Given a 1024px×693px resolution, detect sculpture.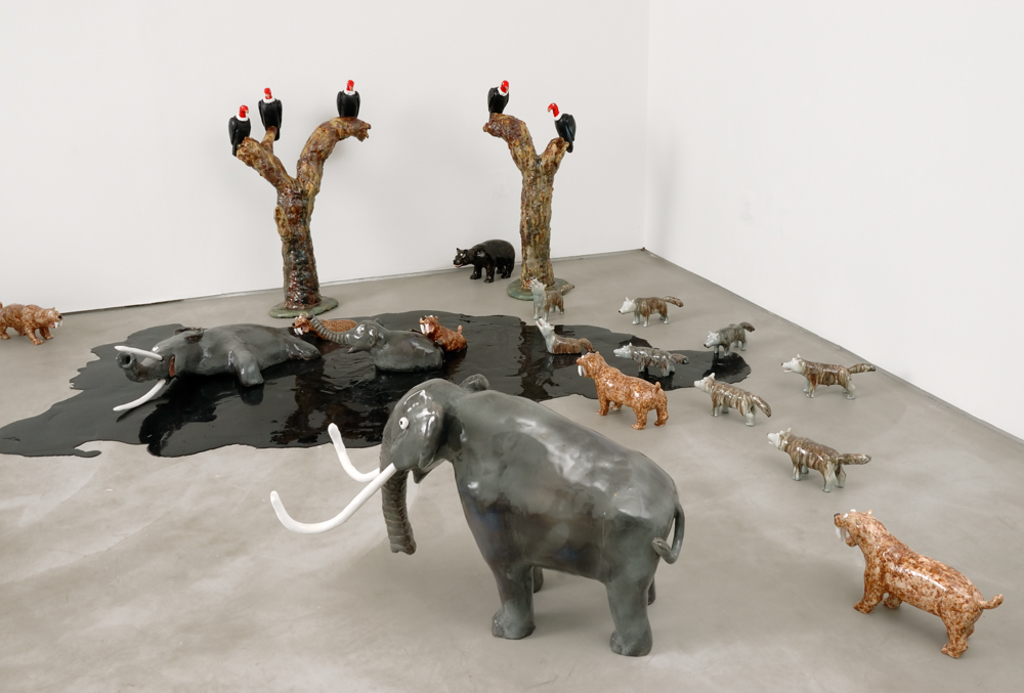
bbox=(775, 359, 879, 402).
